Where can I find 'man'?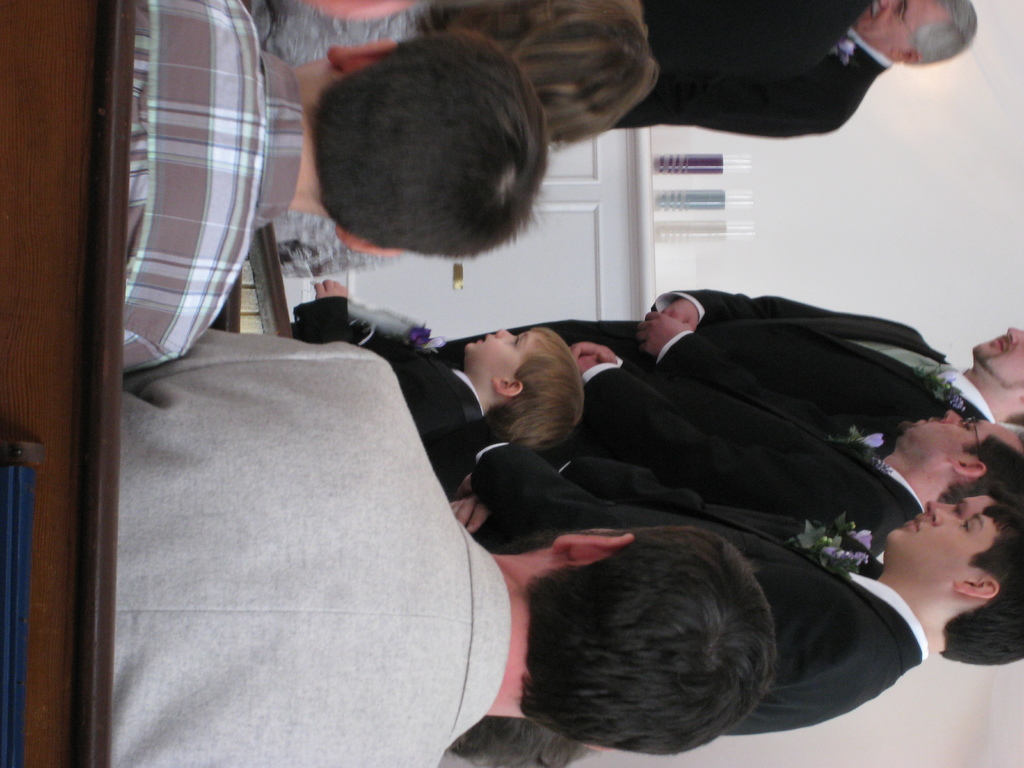
You can find it at <box>604,0,977,141</box>.
